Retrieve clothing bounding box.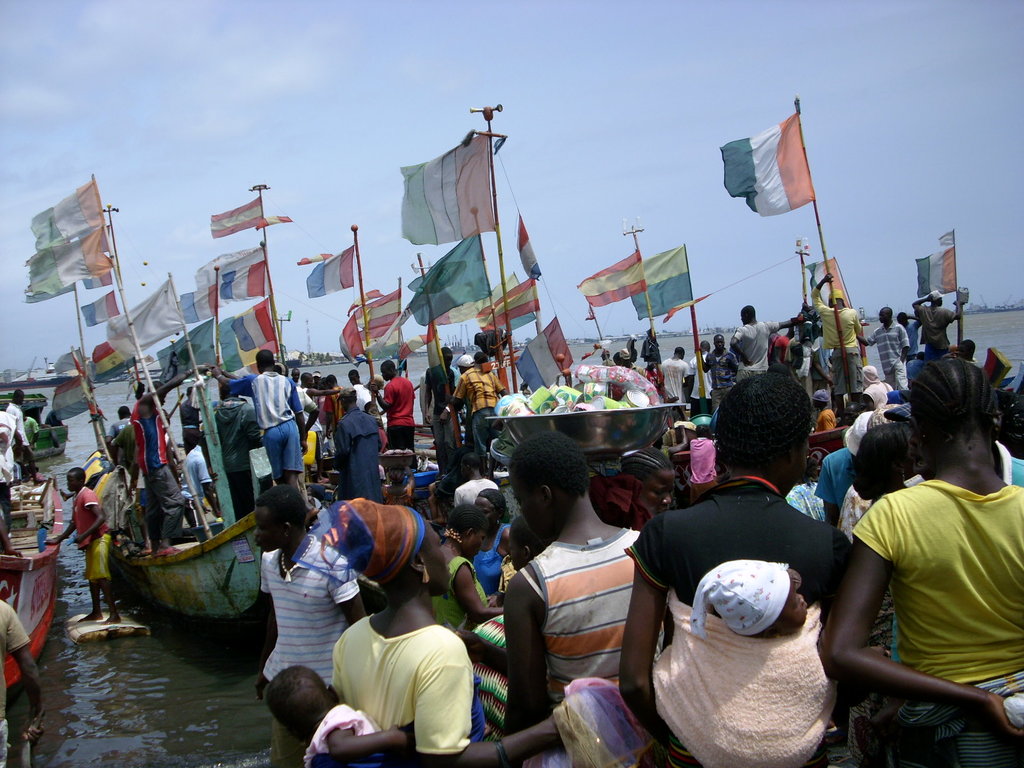
Bounding box: 333:403:388:506.
